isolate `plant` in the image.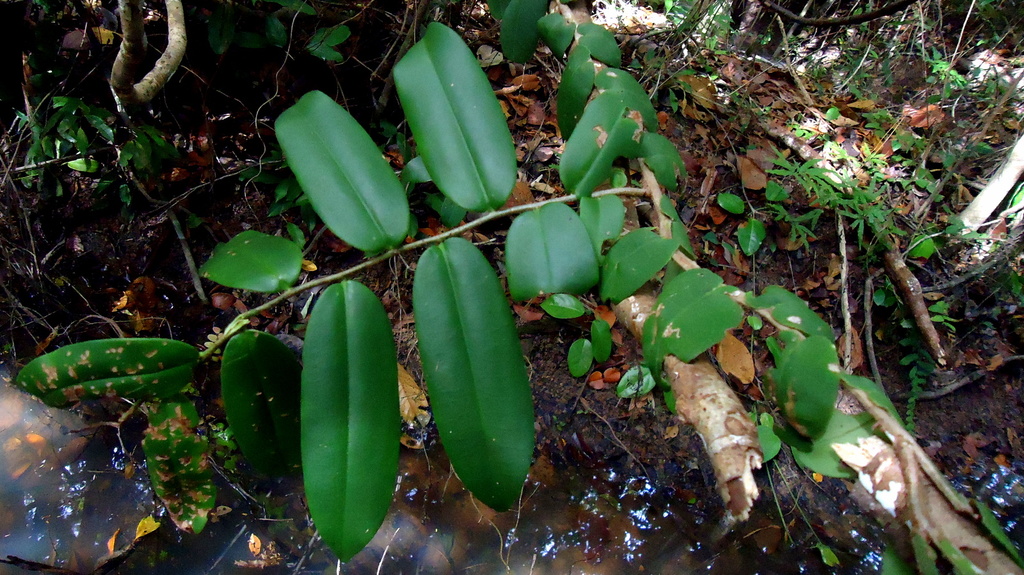
Isolated region: <bbox>850, 3, 941, 105</bbox>.
